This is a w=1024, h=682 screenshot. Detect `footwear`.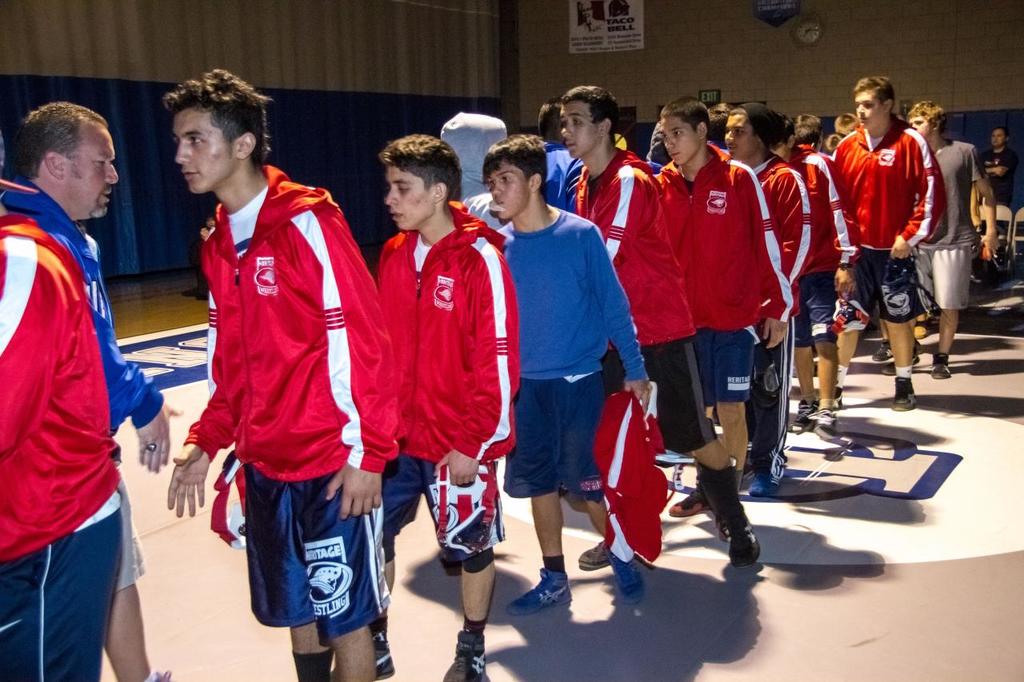
l=662, t=493, r=706, b=515.
